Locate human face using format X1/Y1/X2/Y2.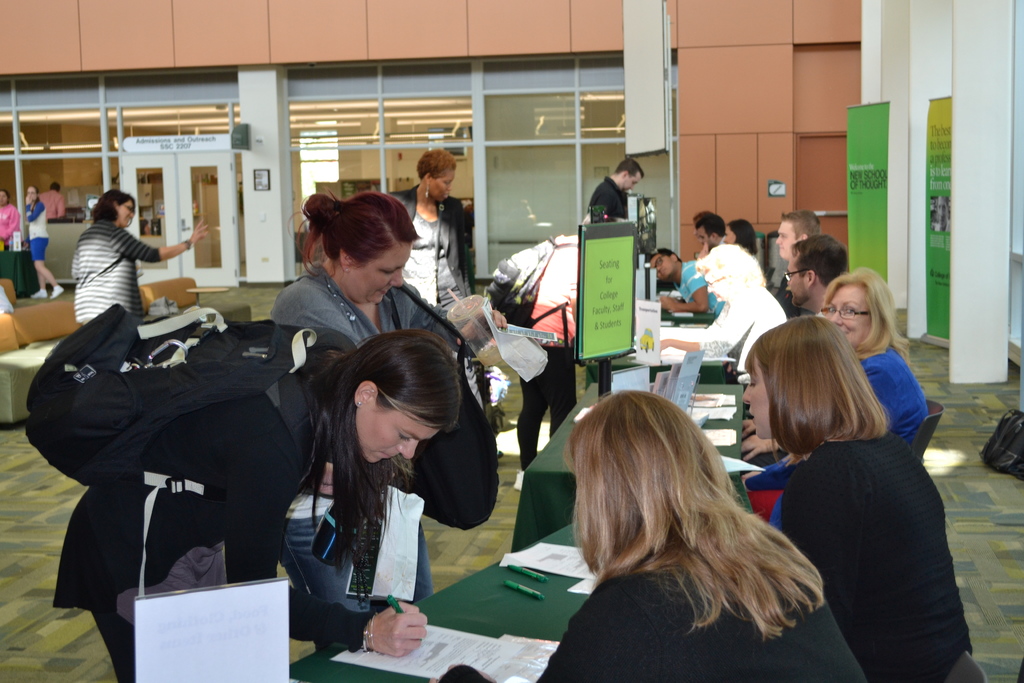
774/223/797/253.
